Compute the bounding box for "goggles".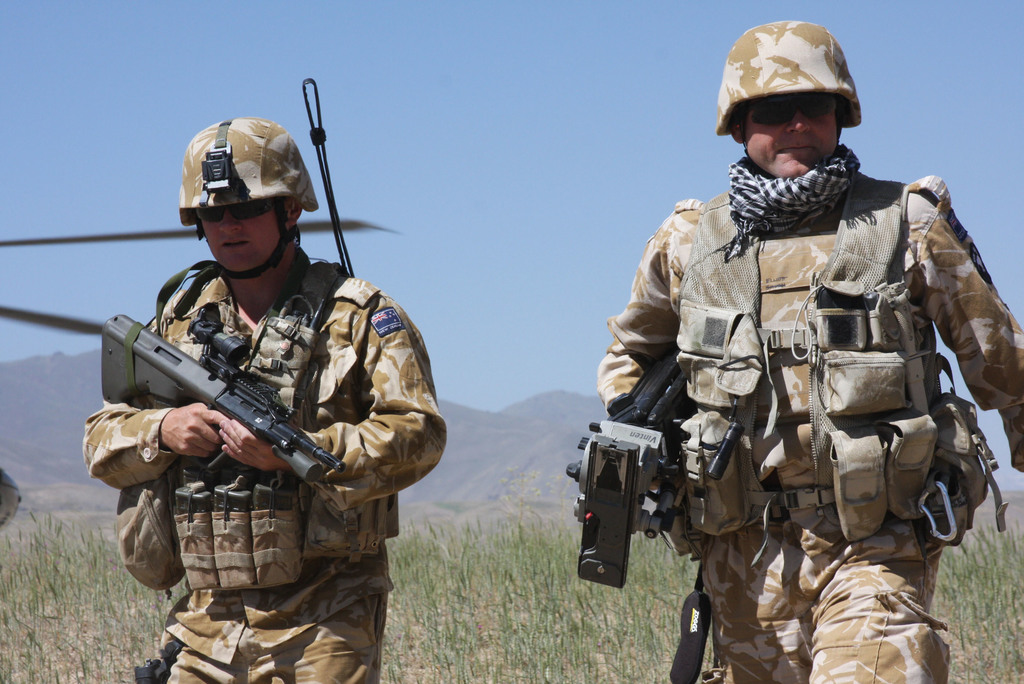
l=748, t=97, r=835, b=134.
